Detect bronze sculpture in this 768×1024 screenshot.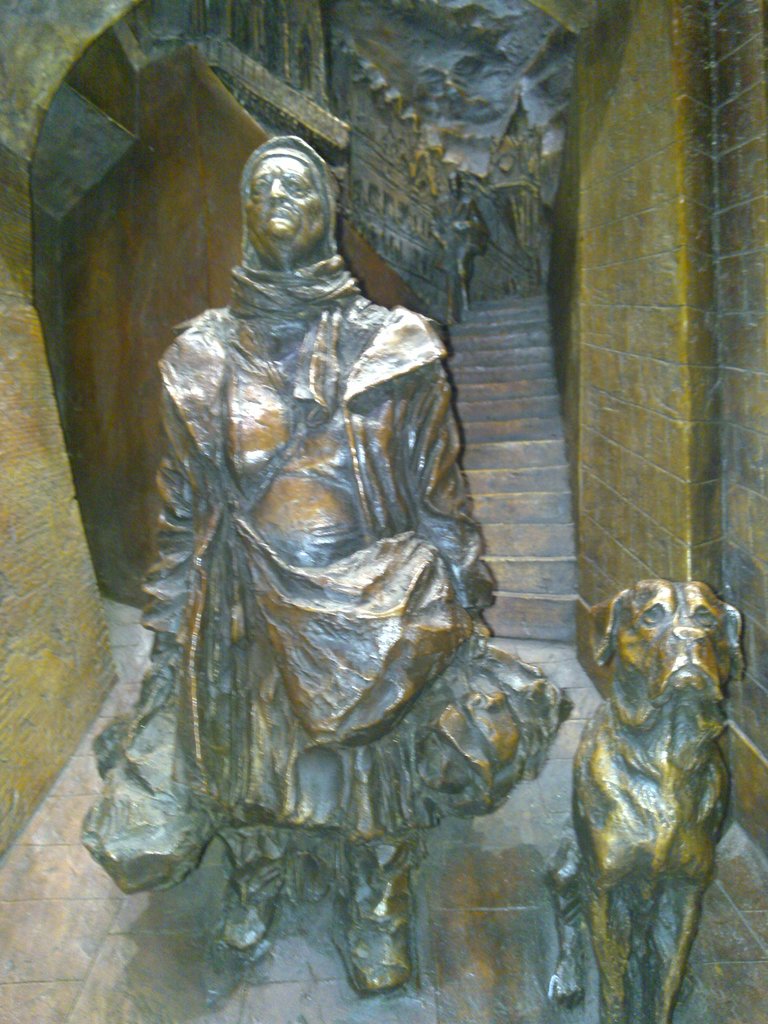
Detection: [left=566, top=570, right=747, bottom=1002].
